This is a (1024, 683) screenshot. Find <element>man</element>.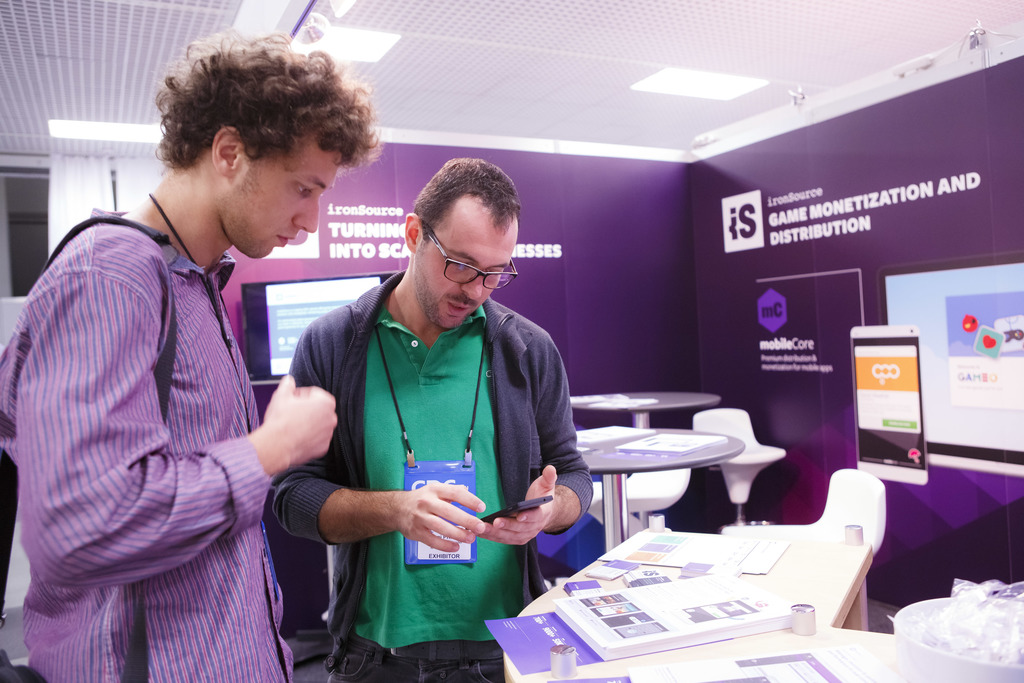
Bounding box: {"left": 56, "top": 88, "right": 412, "bottom": 673}.
